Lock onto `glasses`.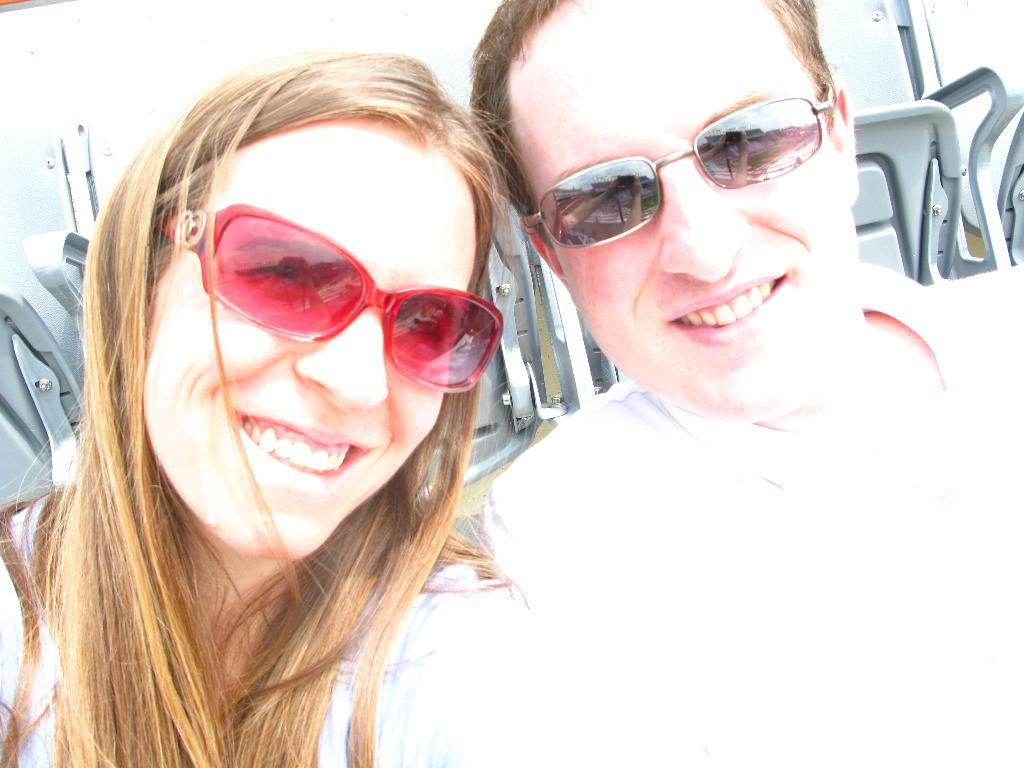
Locked: 513:86:832:255.
